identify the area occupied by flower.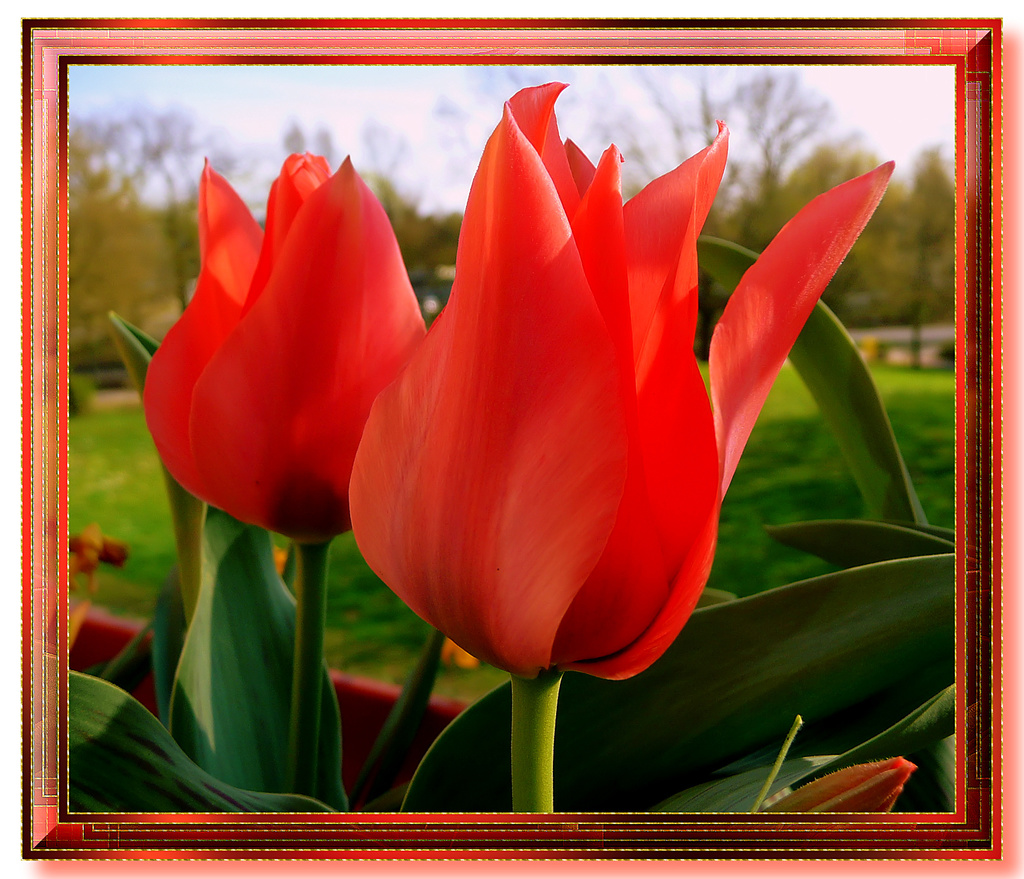
Area: {"left": 141, "top": 156, "right": 435, "bottom": 558}.
